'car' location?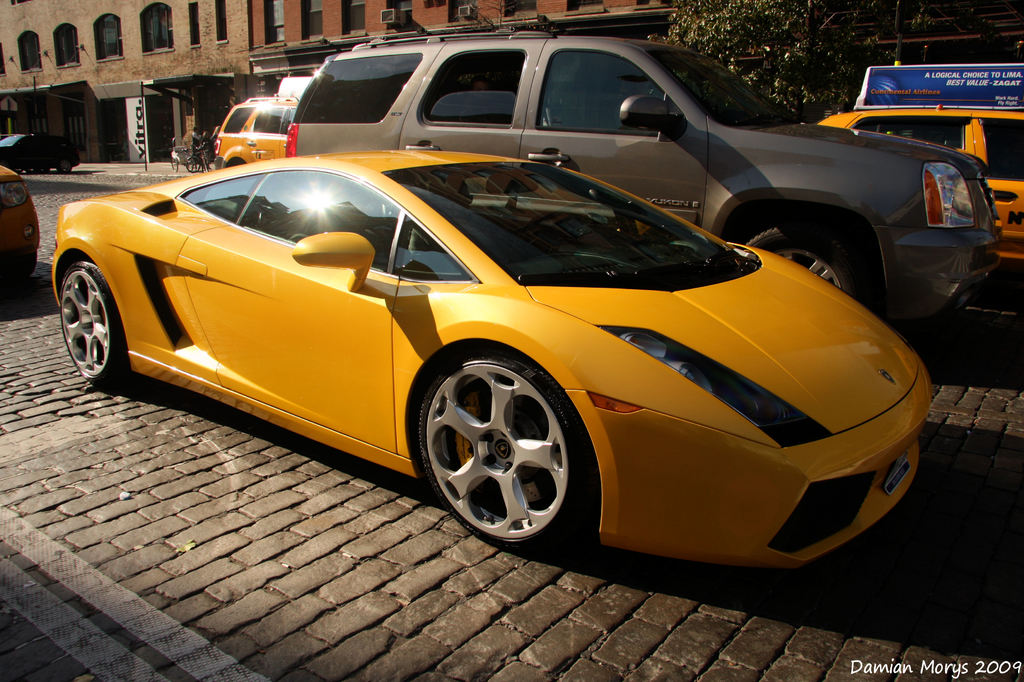
[284,14,1003,337]
